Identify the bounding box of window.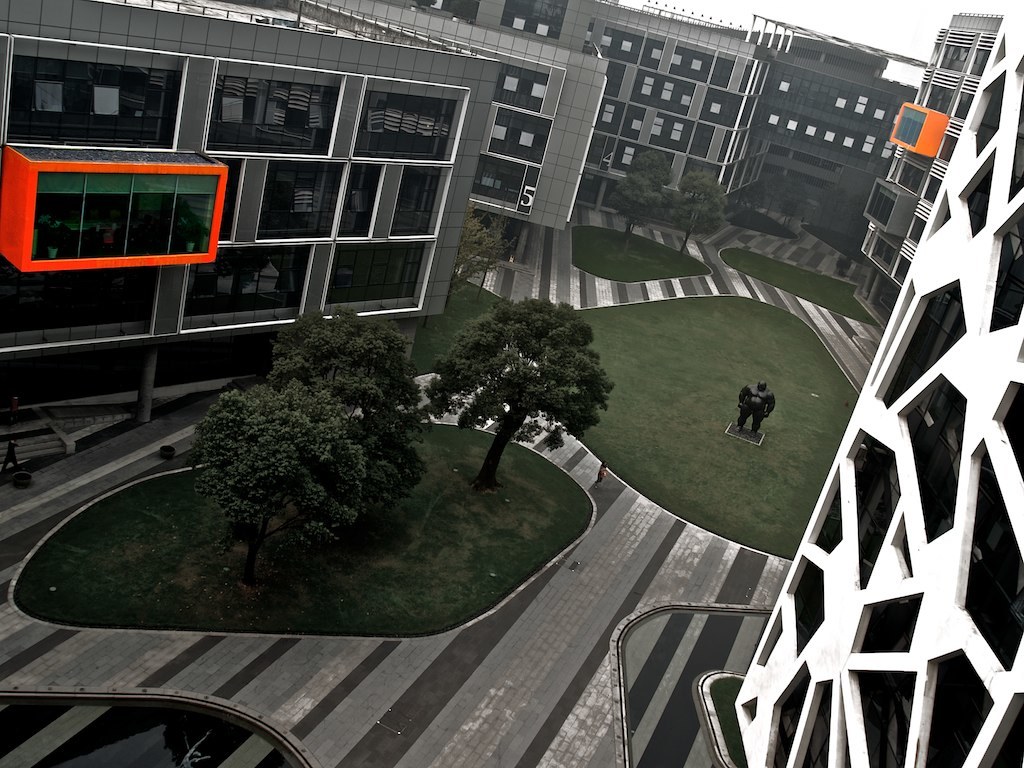
<bbox>8, 36, 187, 149</bbox>.
